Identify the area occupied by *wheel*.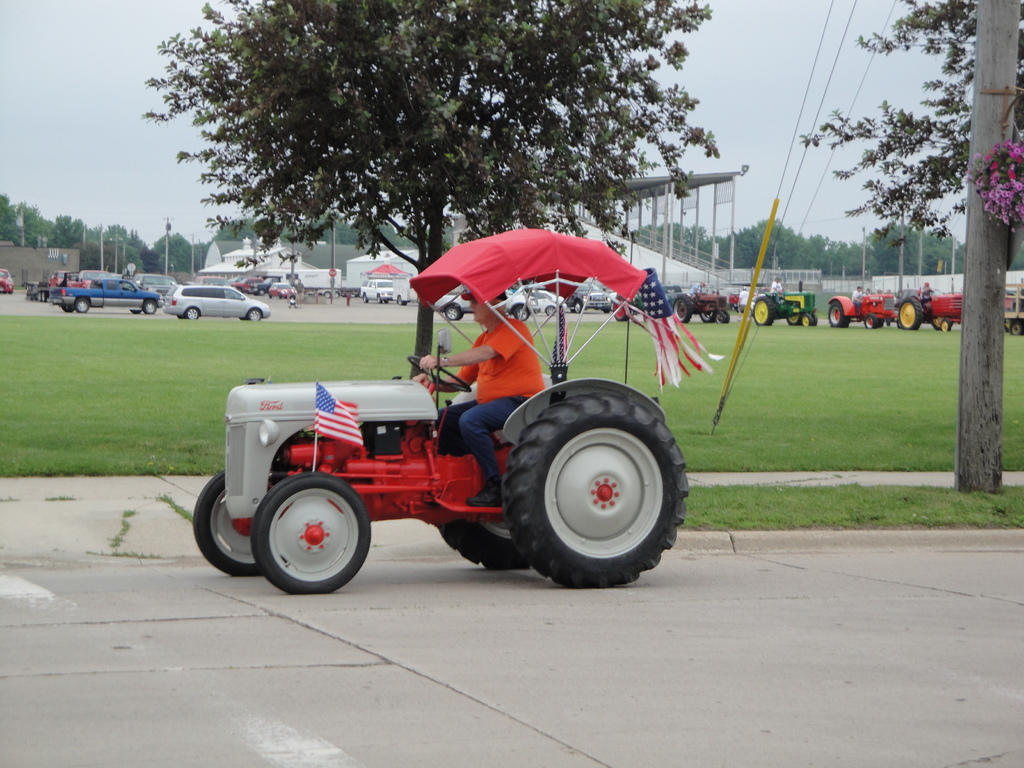
Area: [74, 299, 86, 313].
